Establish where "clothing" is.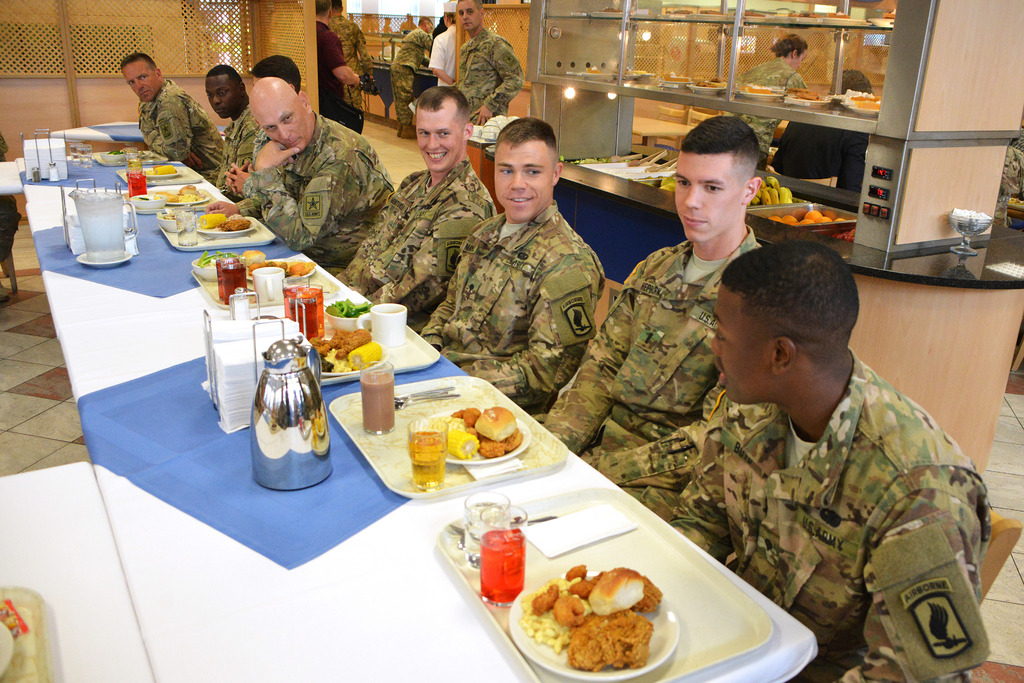
Established at [x1=663, y1=312, x2=994, y2=673].
